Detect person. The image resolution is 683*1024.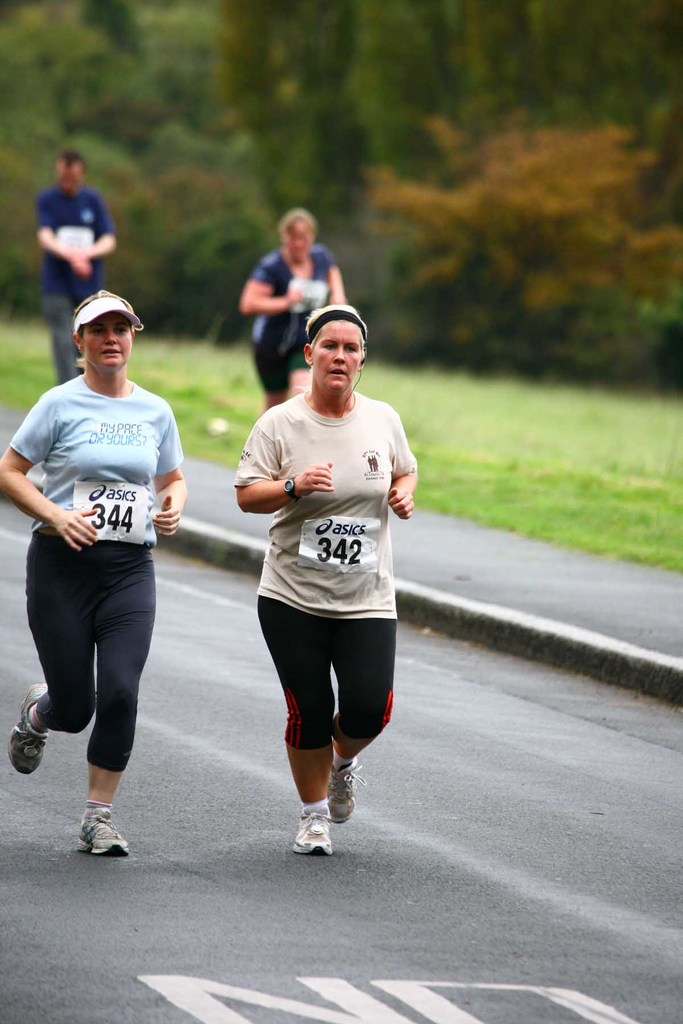
[26,151,121,382].
